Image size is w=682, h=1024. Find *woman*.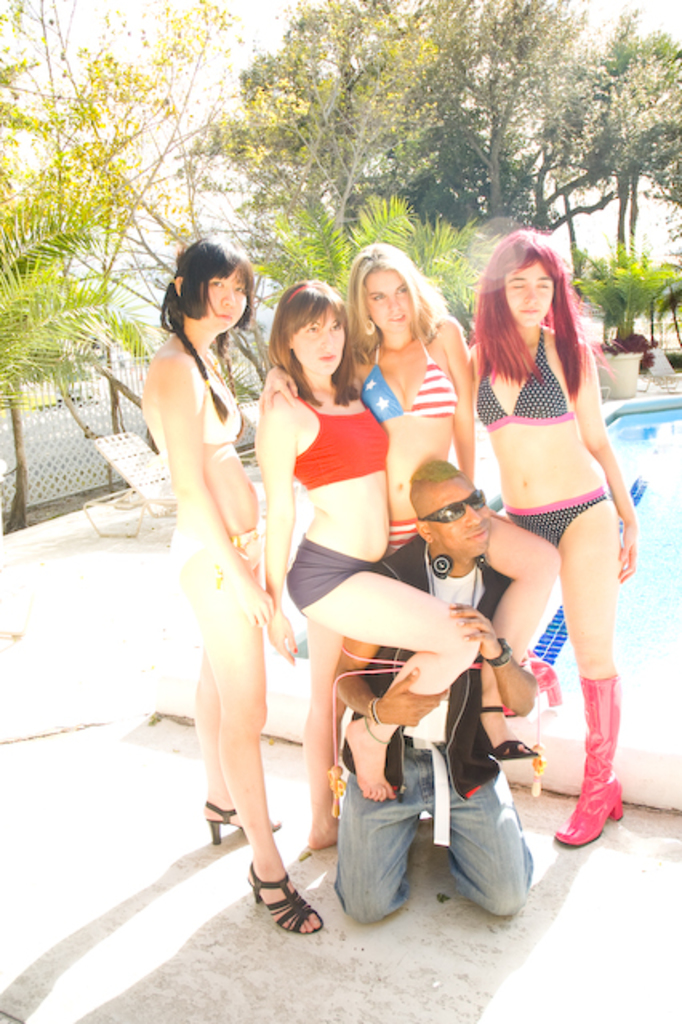
box=[248, 243, 512, 765].
